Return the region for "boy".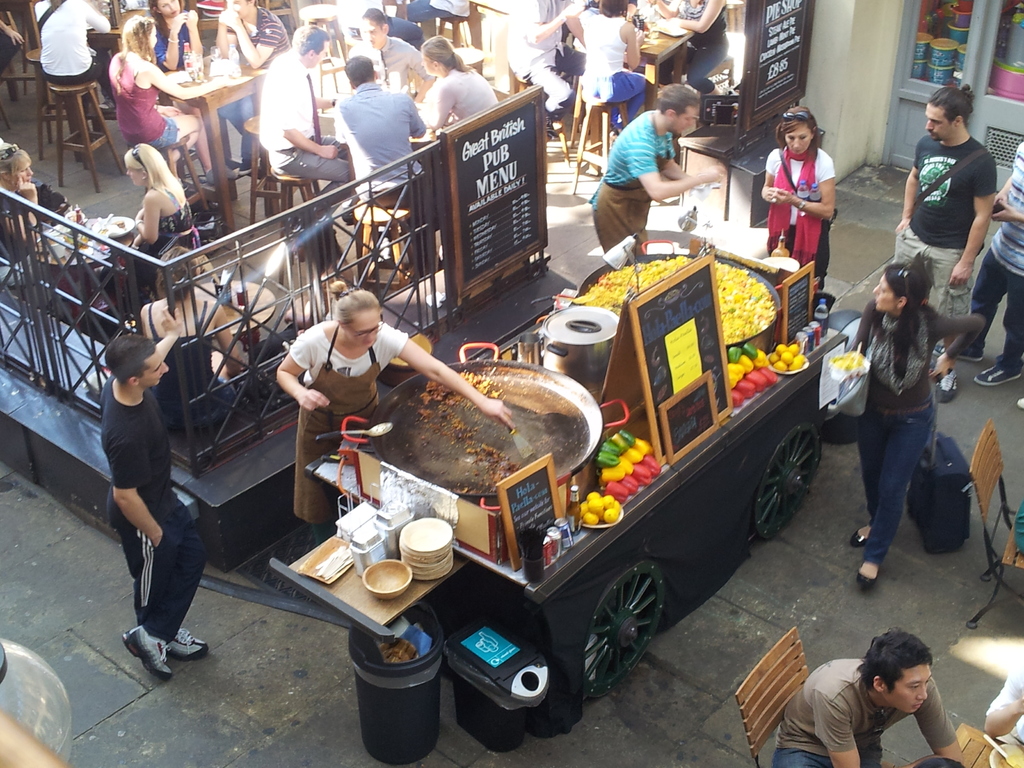
region(214, 0, 288, 171).
